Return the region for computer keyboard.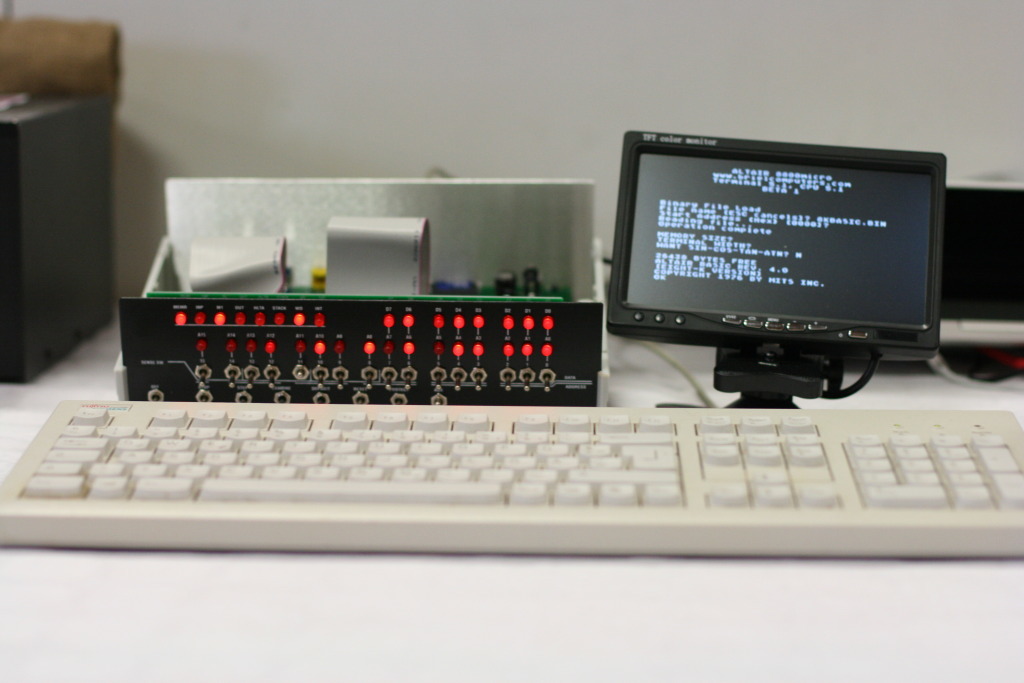
detection(0, 392, 1022, 555).
